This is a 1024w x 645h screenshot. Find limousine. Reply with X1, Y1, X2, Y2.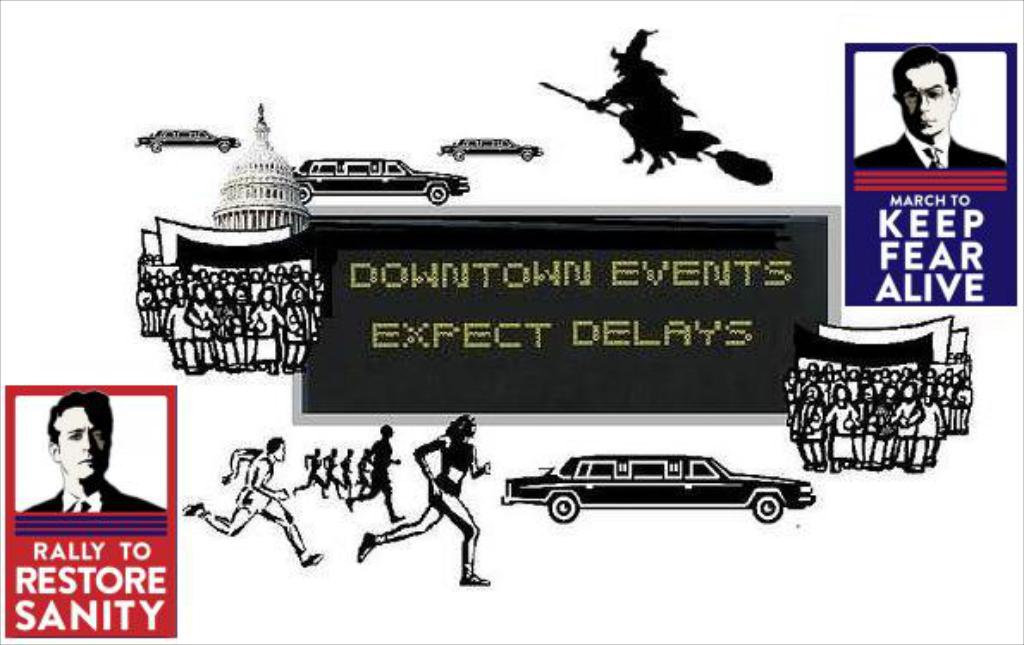
439, 131, 546, 163.
